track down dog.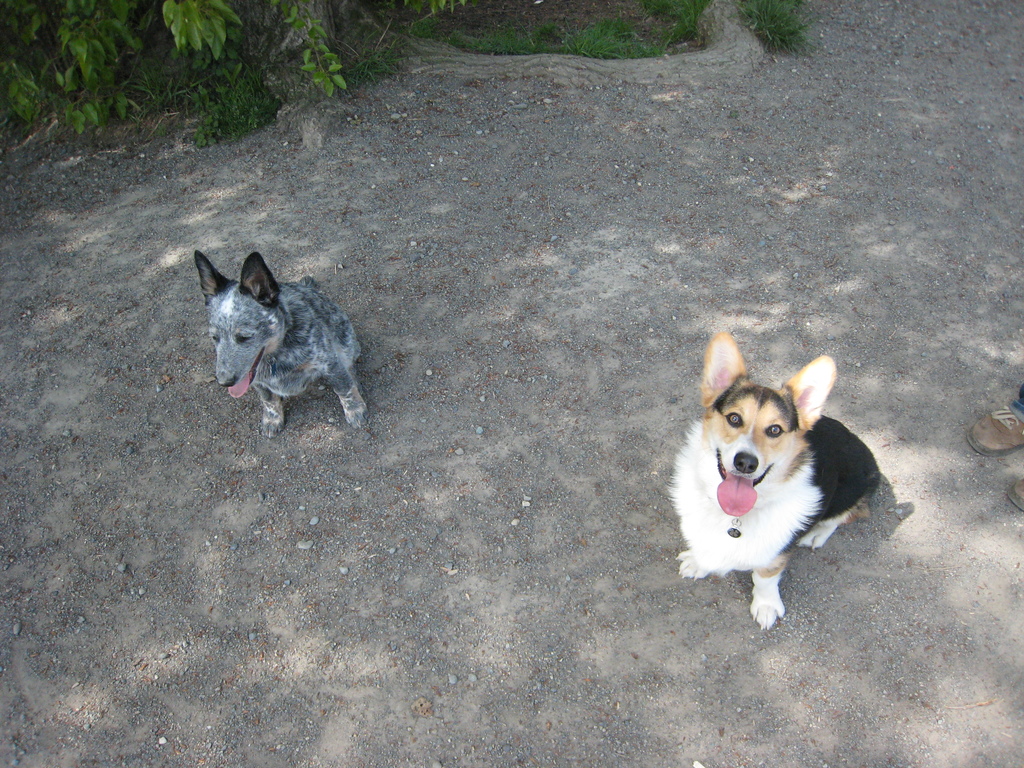
Tracked to l=673, t=330, r=883, b=626.
